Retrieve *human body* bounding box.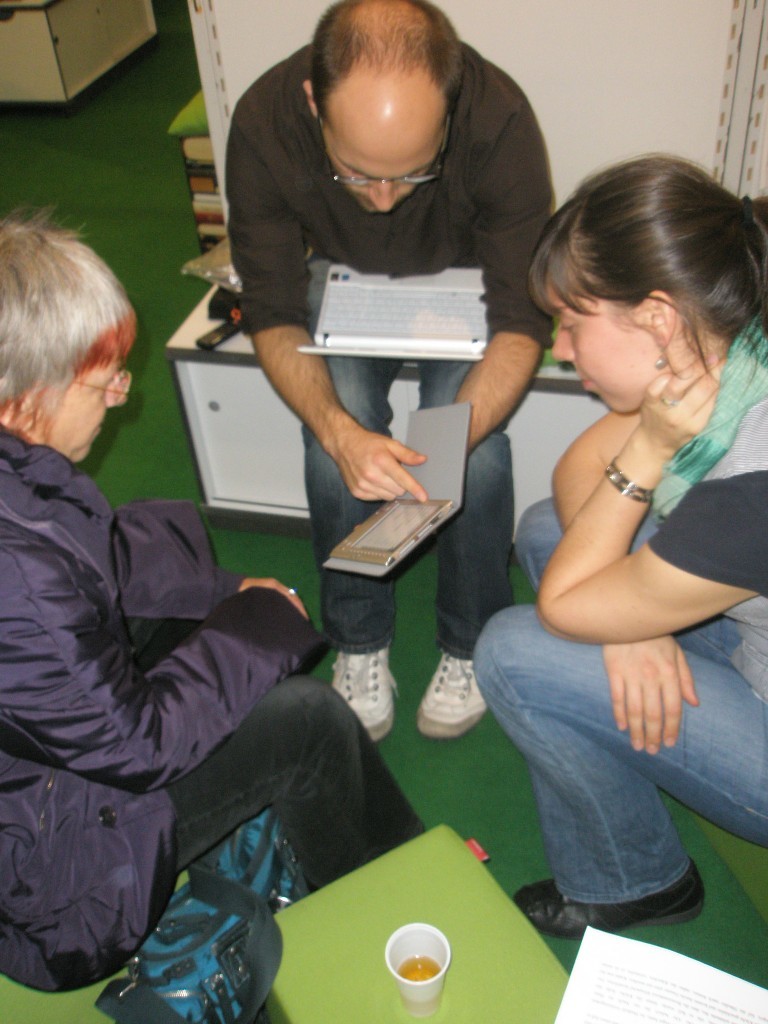
Bounding box: box(0, 412, 438, 1001).
